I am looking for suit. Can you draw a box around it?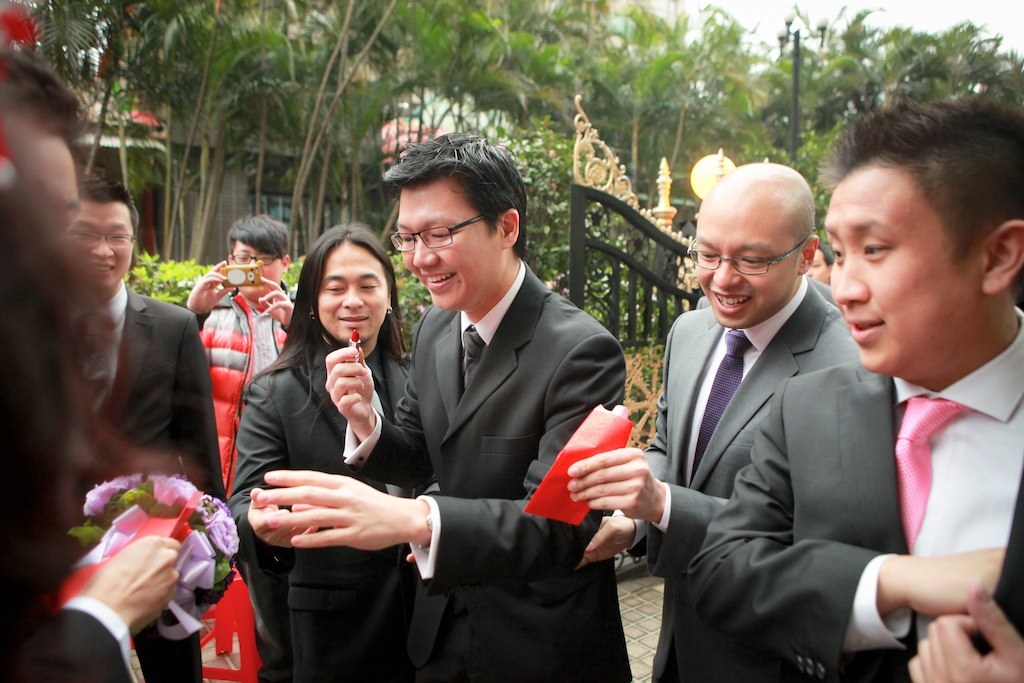
Sure, the bounding box is (left=224, top=334, right=412, bottom=681).
